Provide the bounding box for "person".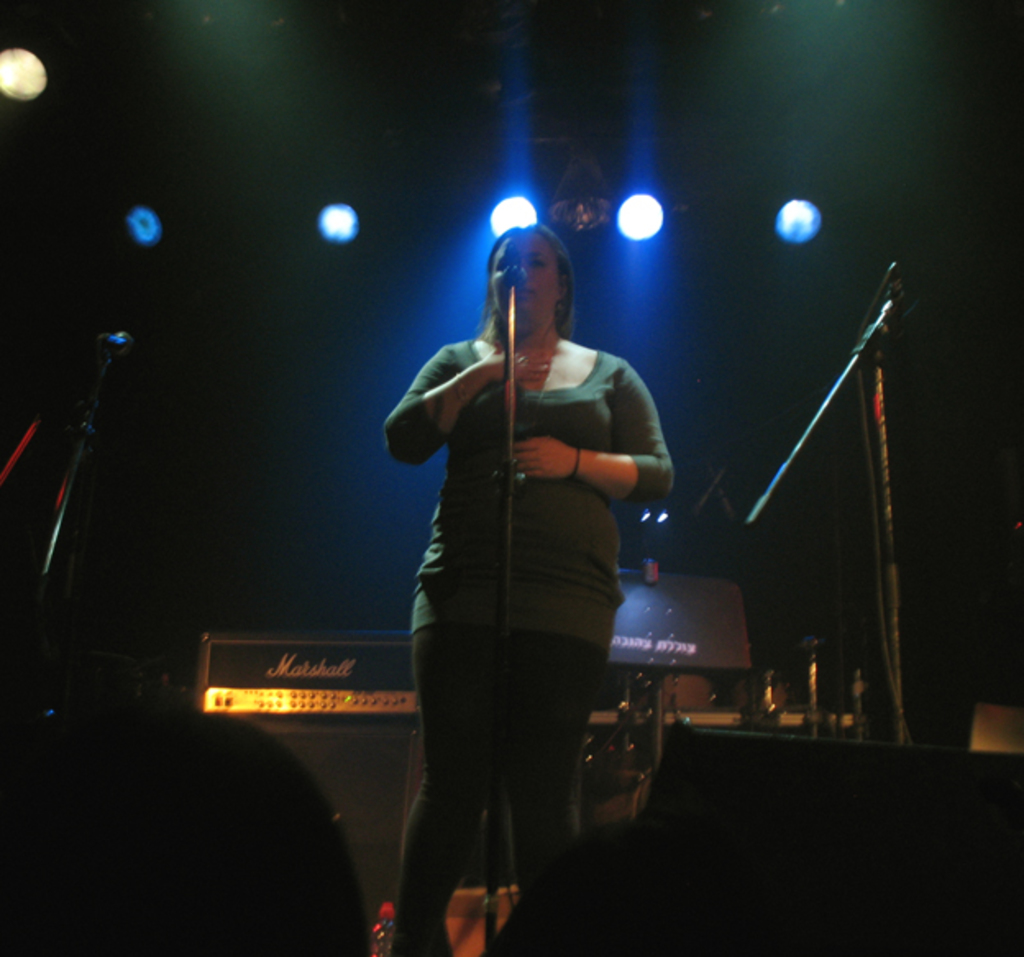
[373,194,673,906].
